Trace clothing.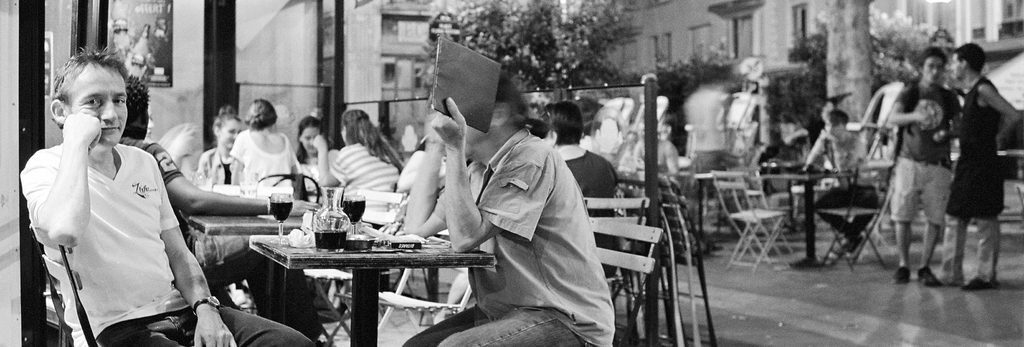
Traced to 128:79:310:346.
